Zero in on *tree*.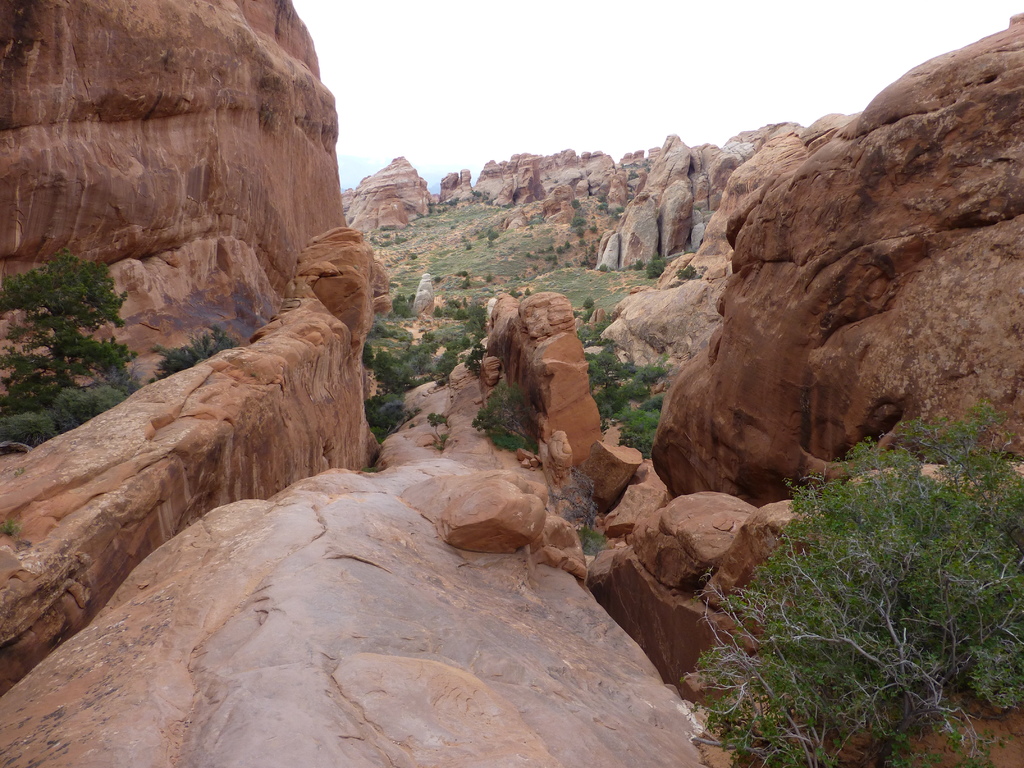
Zeroed in: x1=6, y1=216, x2=135, y2=410.
